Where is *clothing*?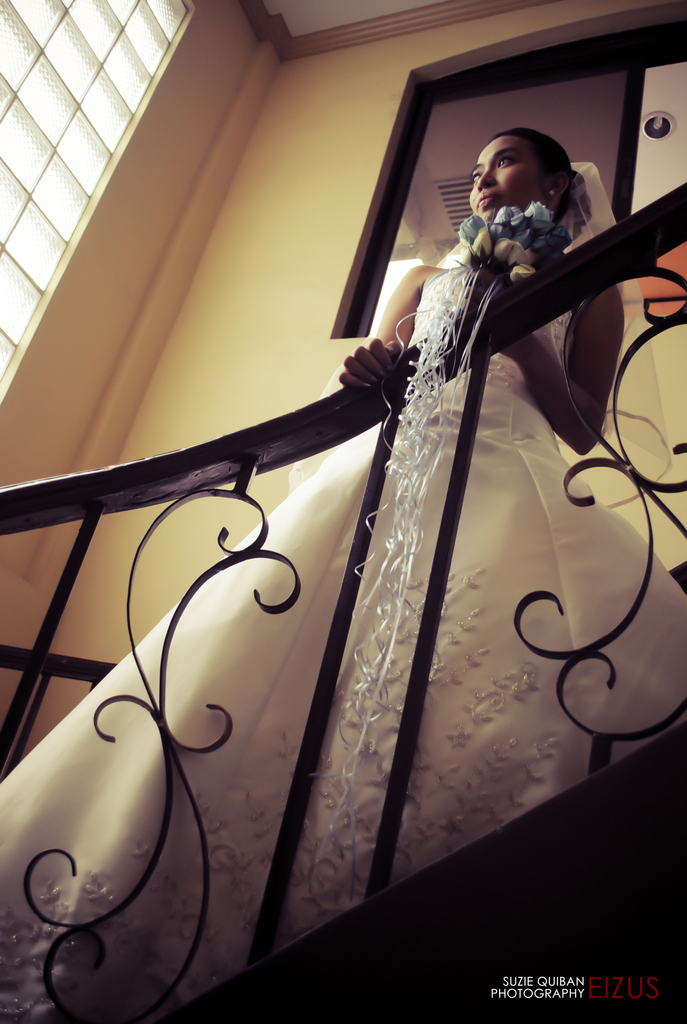
BBox(98, 50, 647, 956).
